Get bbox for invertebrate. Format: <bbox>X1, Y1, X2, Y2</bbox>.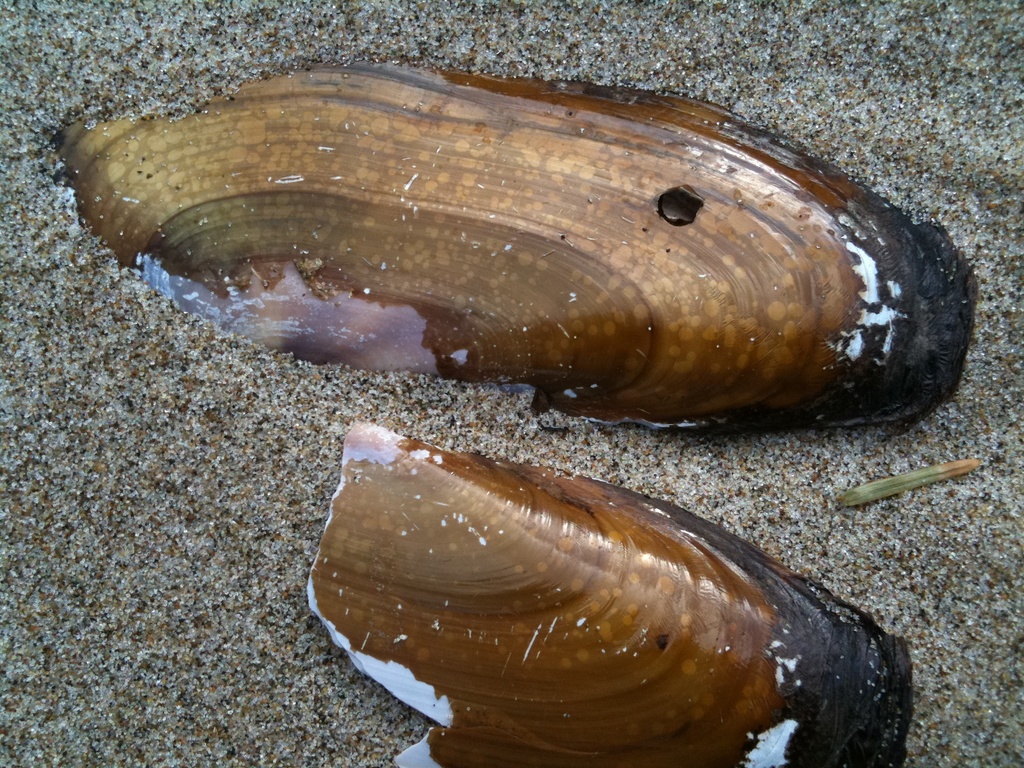
<bbox>45, 58, 980, 424</bbox>.
